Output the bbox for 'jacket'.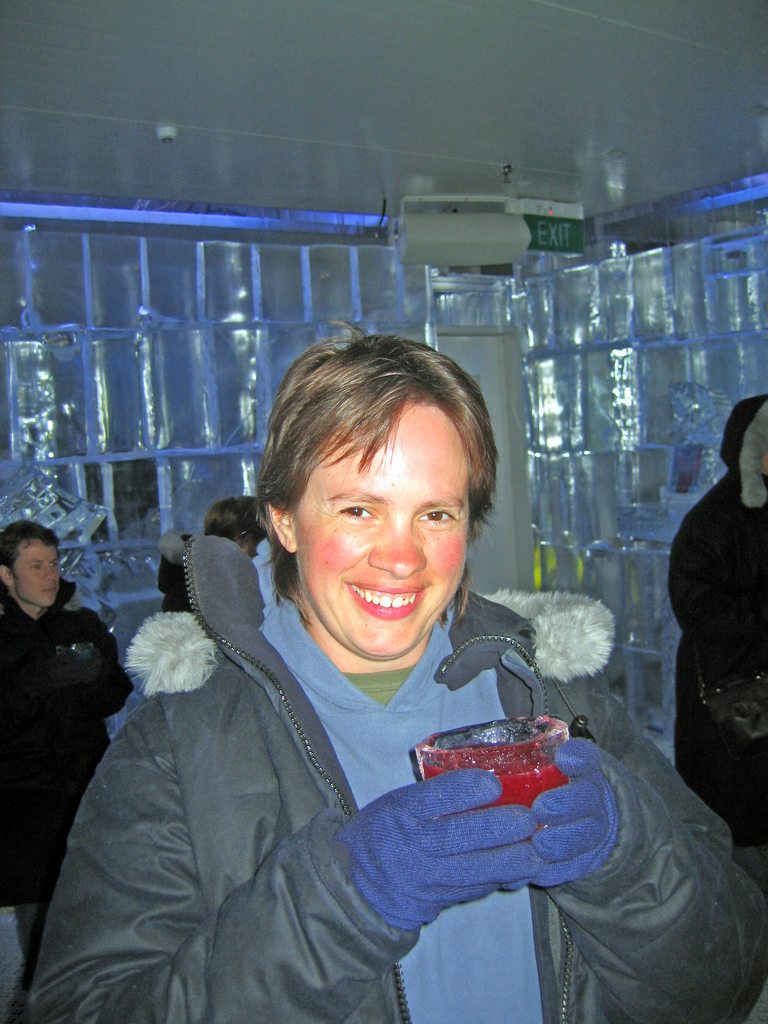
x1=667 y1=389 x2=767 y2=845.
